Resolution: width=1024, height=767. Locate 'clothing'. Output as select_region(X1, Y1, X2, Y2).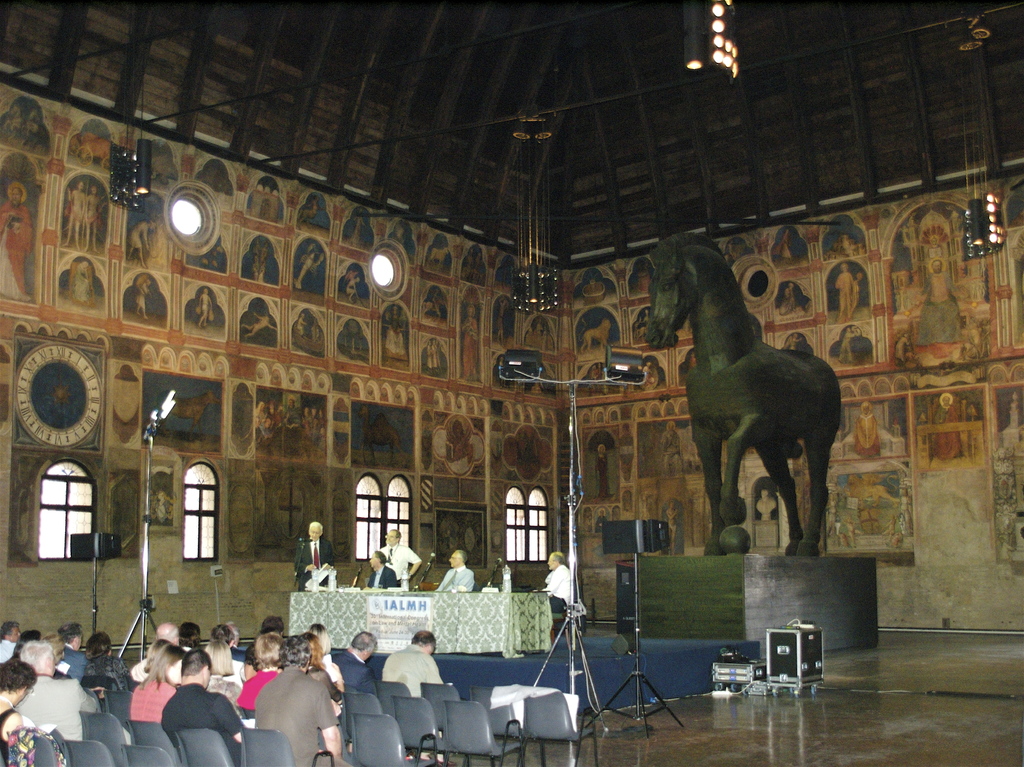
select_region(135, 280, 154, 308).
